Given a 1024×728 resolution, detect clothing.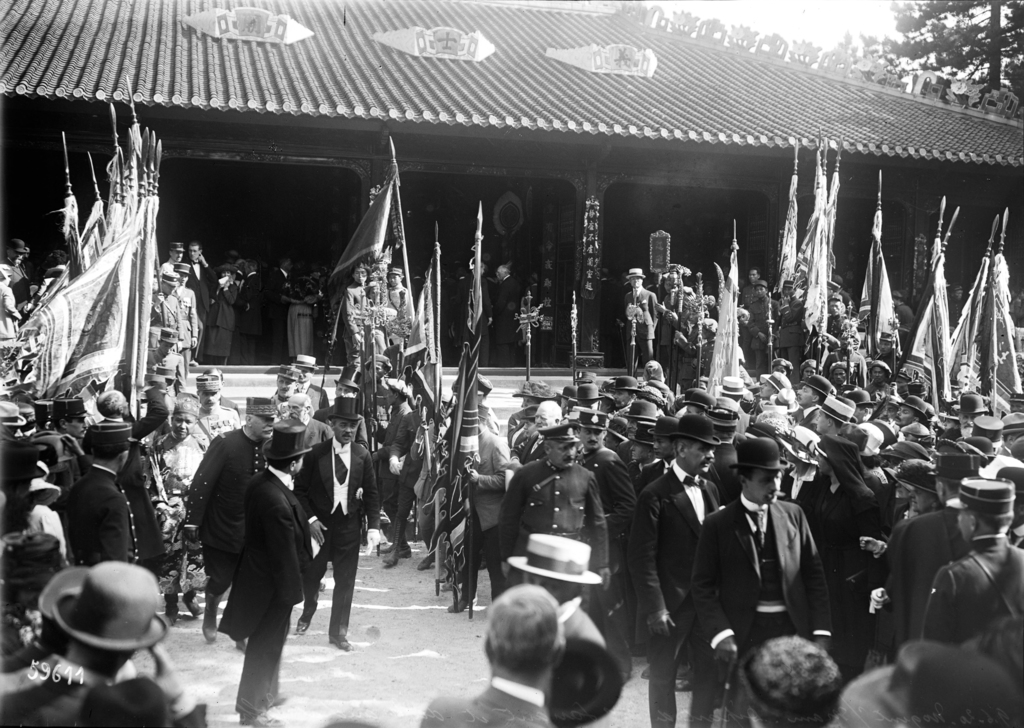
<box>892,298,920,349</box>.
